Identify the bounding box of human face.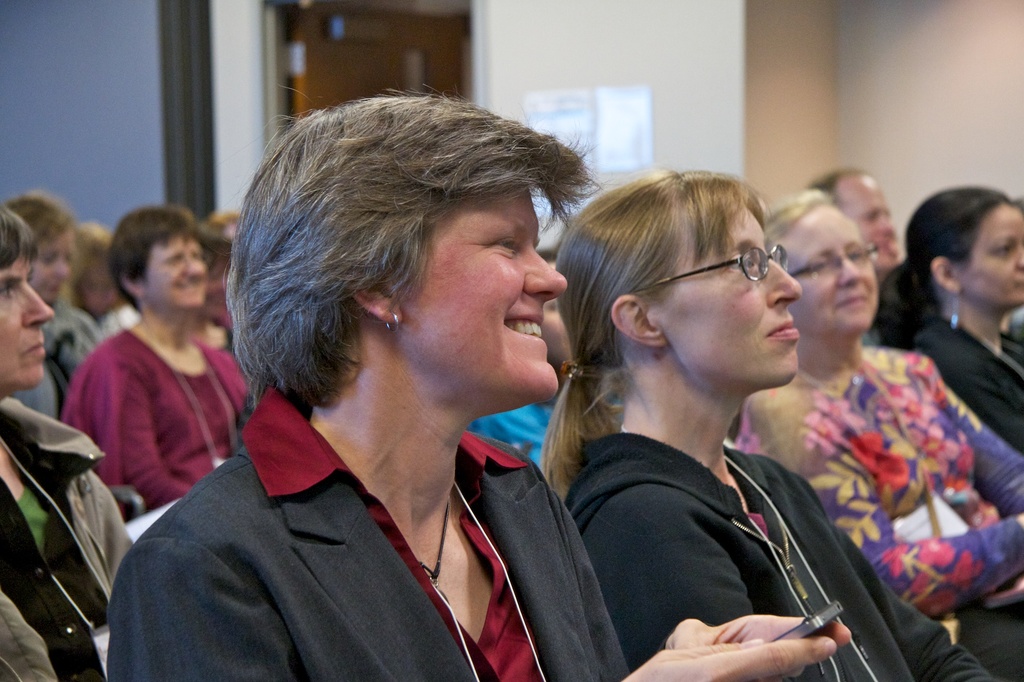
[833, 172, 894, 267].
